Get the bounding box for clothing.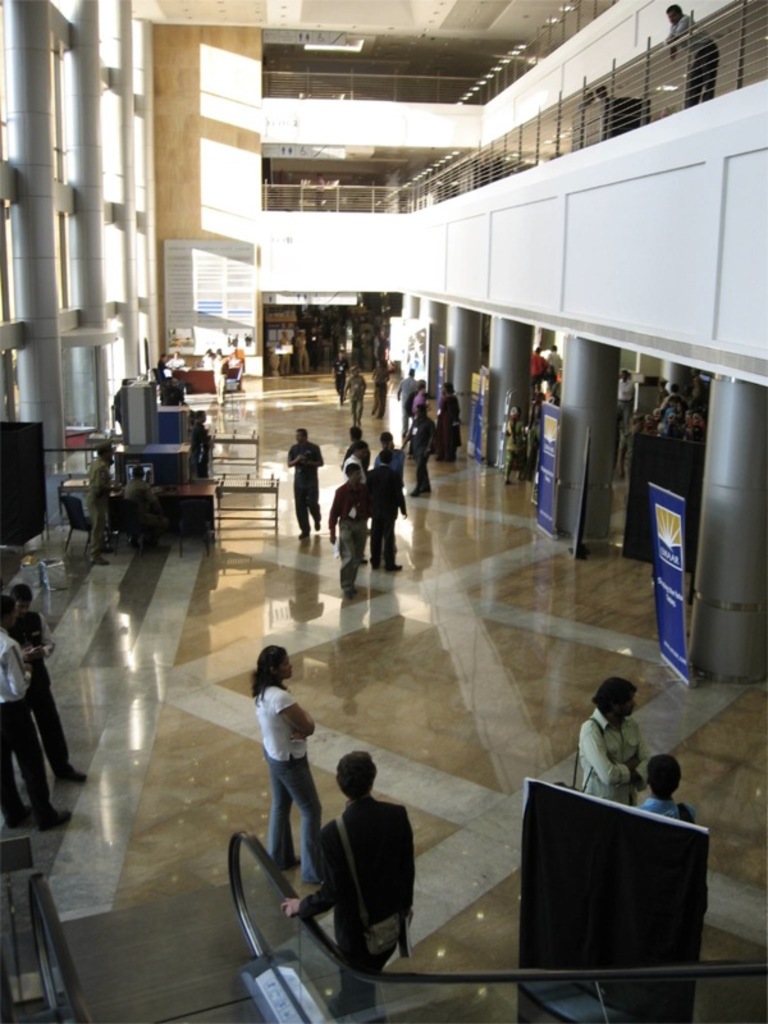
<bbox>621, 376, 631, 431</bbox>.
